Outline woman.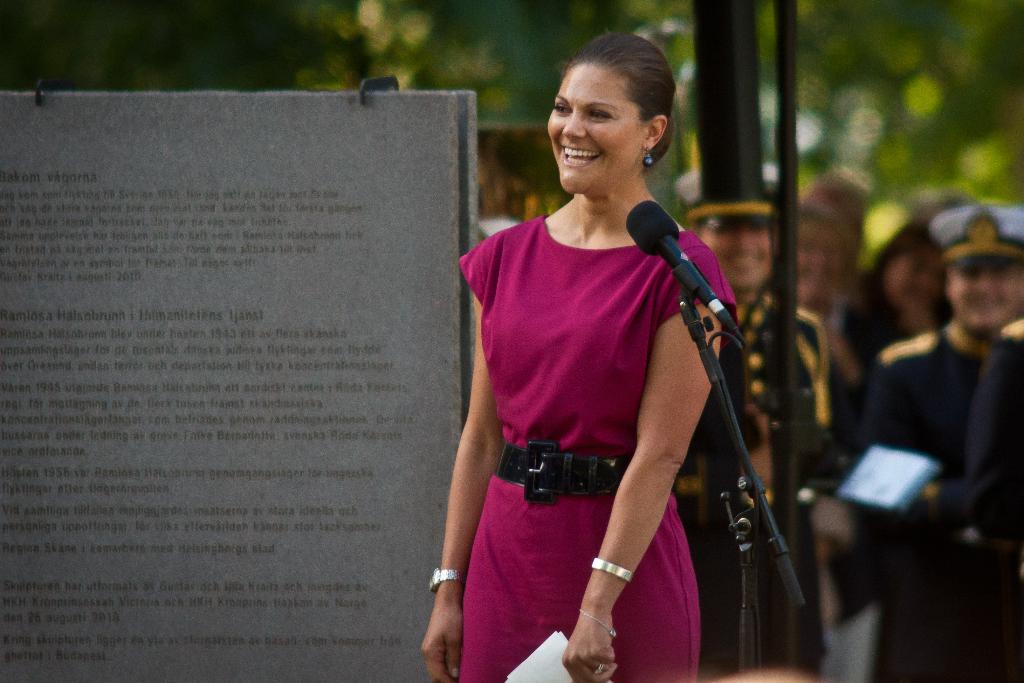
Outline: left=835, top=224, right=948, bottom=682.
